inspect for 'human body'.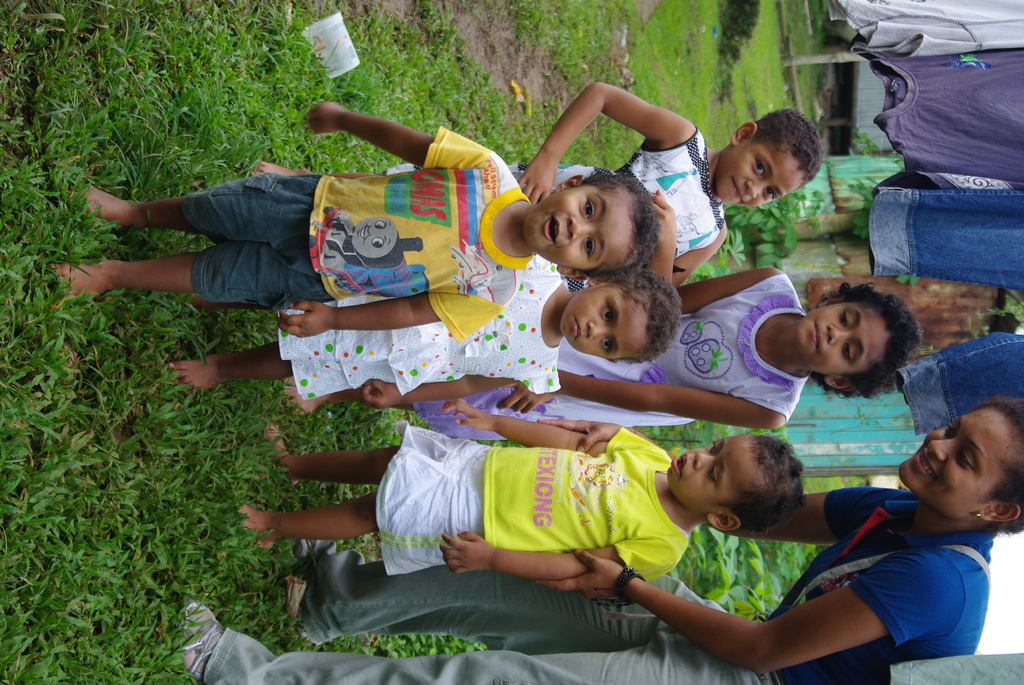
Inspection: [left=518, top=72, right=826, bottom=285].
